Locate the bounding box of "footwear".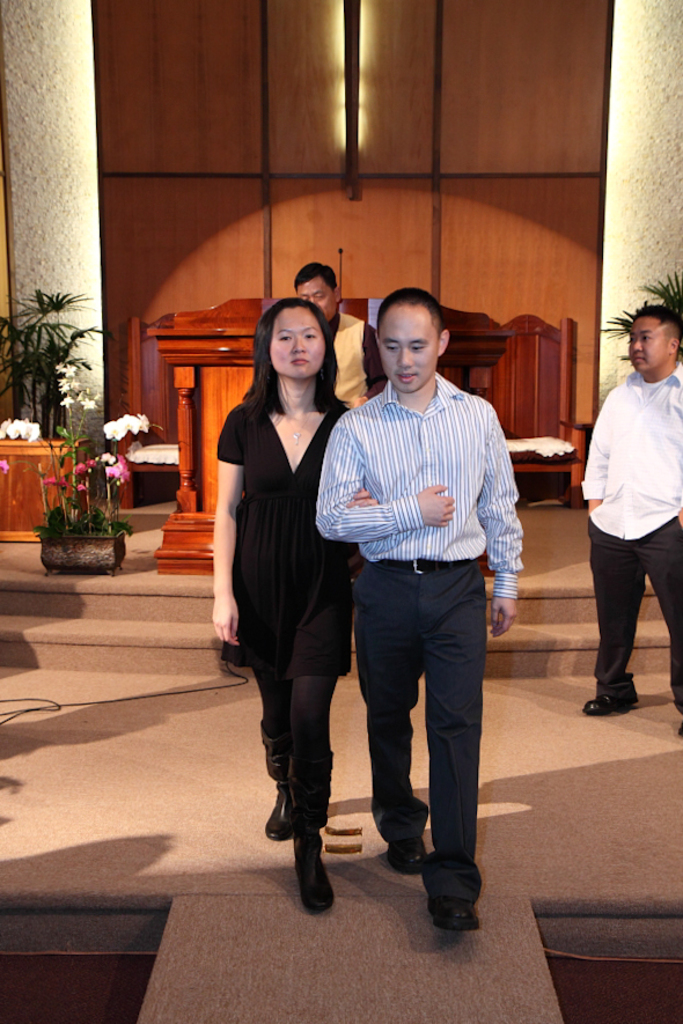
Bounding box: rect(586, 693, 630, 716).
